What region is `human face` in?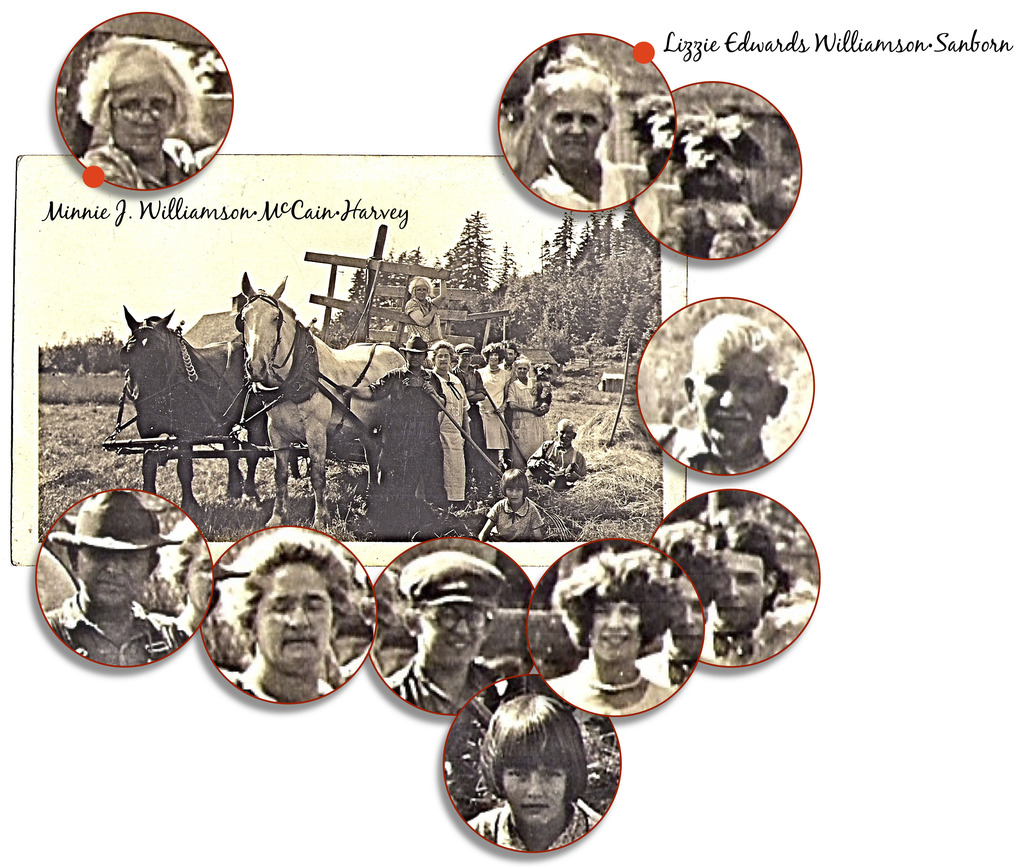
{"left": 456, "top": 351, "right": 473, "bottom": 368}.
